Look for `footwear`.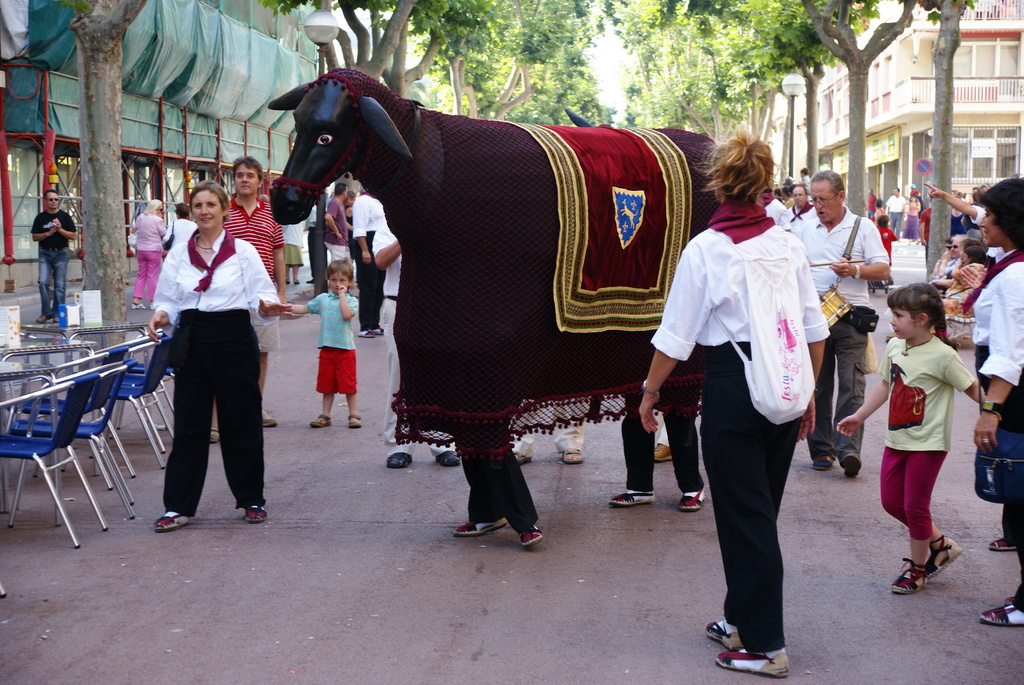
Found: 991,536,1017,552.
